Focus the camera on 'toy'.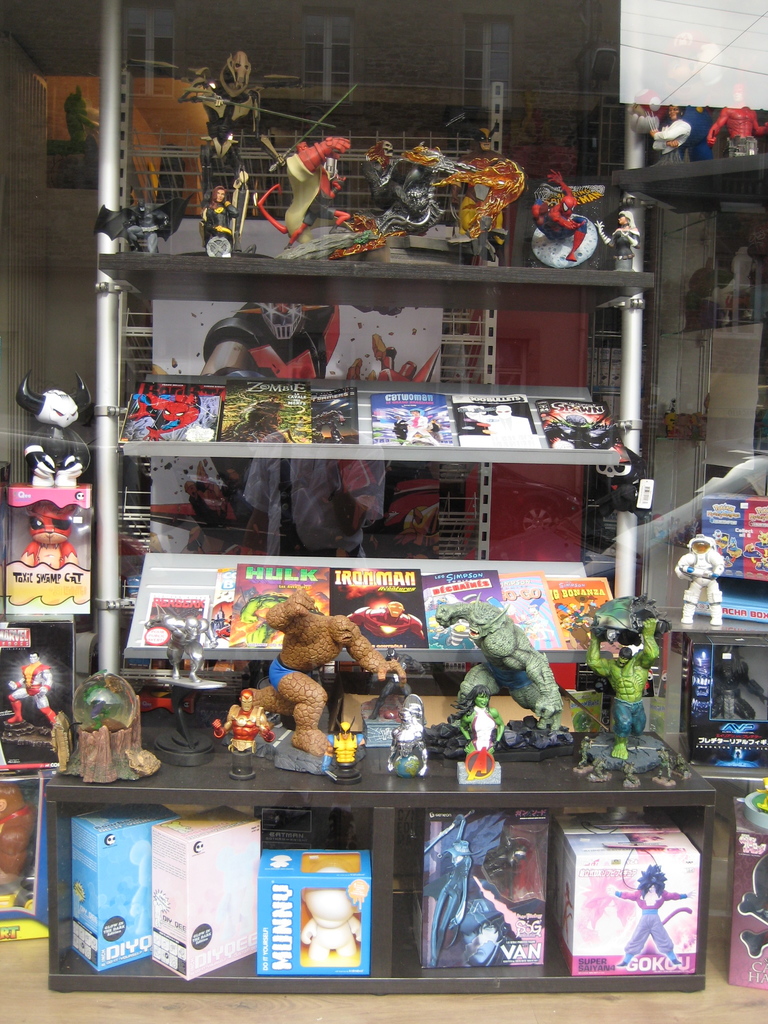
Focus region: [212,687,272,790].
